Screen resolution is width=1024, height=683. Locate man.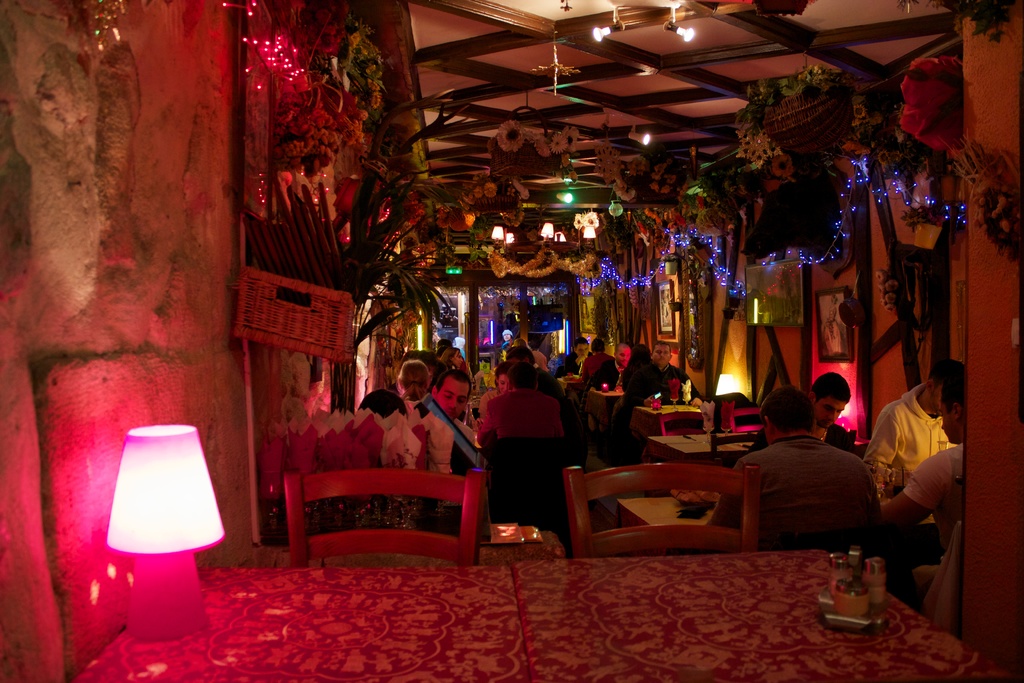
select_region(863, 357, 955, 490).
